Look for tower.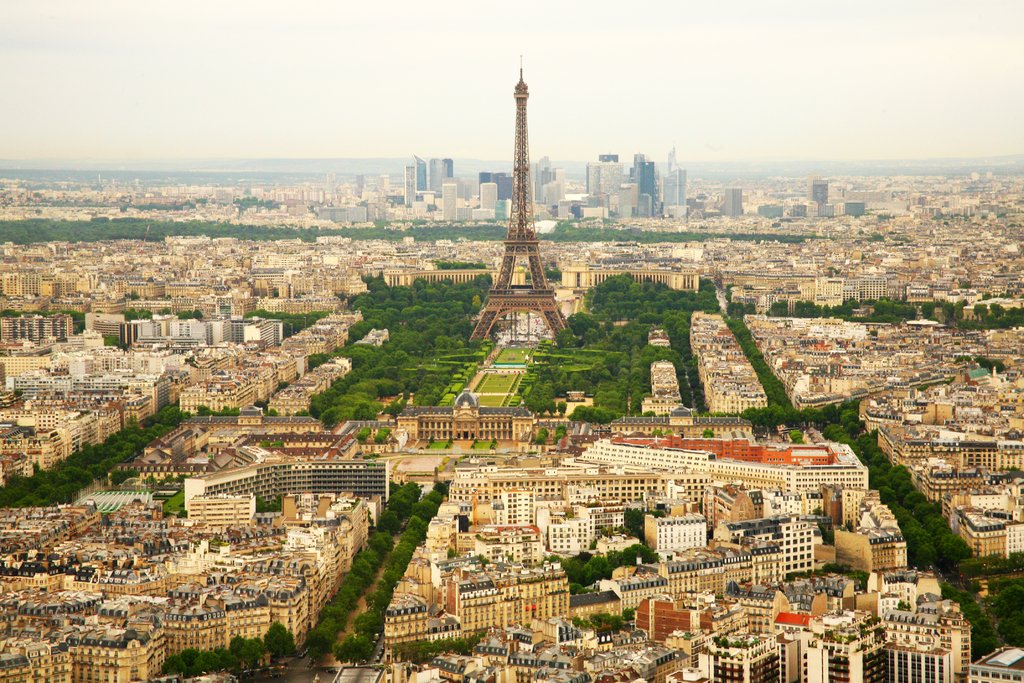
Found: (x1=429, y1=156, x2=442, y2=197).
